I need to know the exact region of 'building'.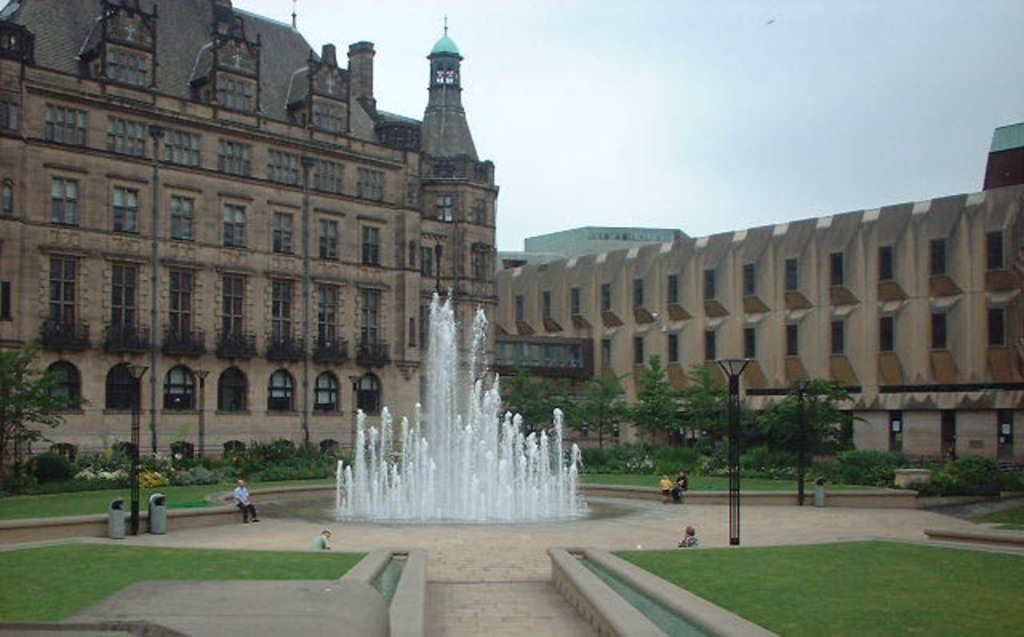
Region: region(523, 222, 694, 254).
